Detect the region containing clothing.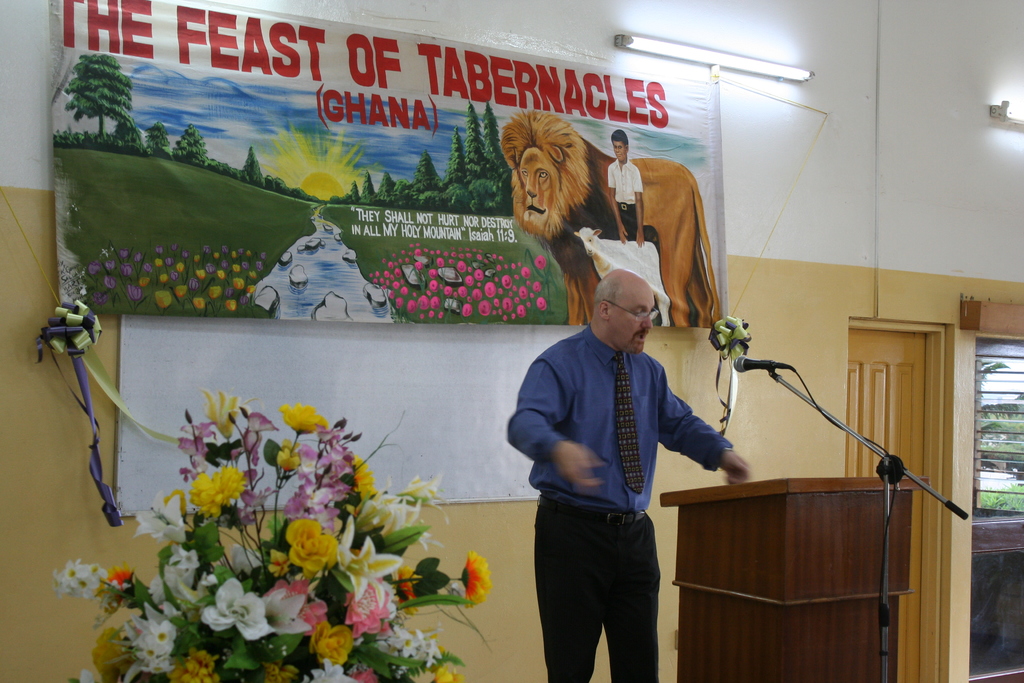
[609, 154, 644, 238].
